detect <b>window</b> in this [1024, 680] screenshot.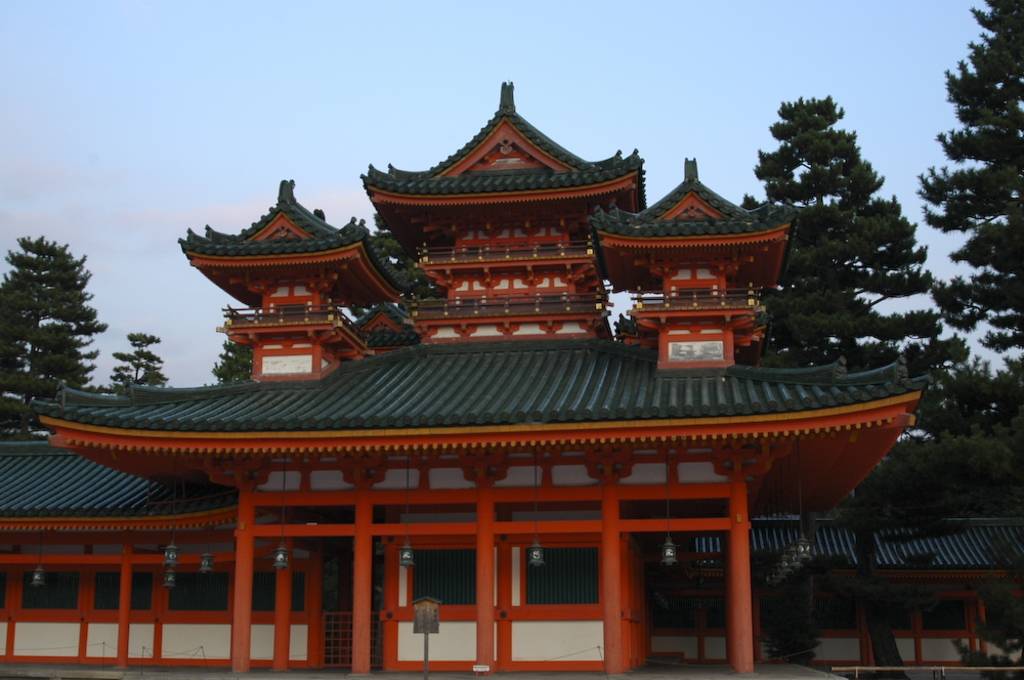
Detection: {"x1": 250, "y1": 563, "x2": 306, "y2": 623}.
